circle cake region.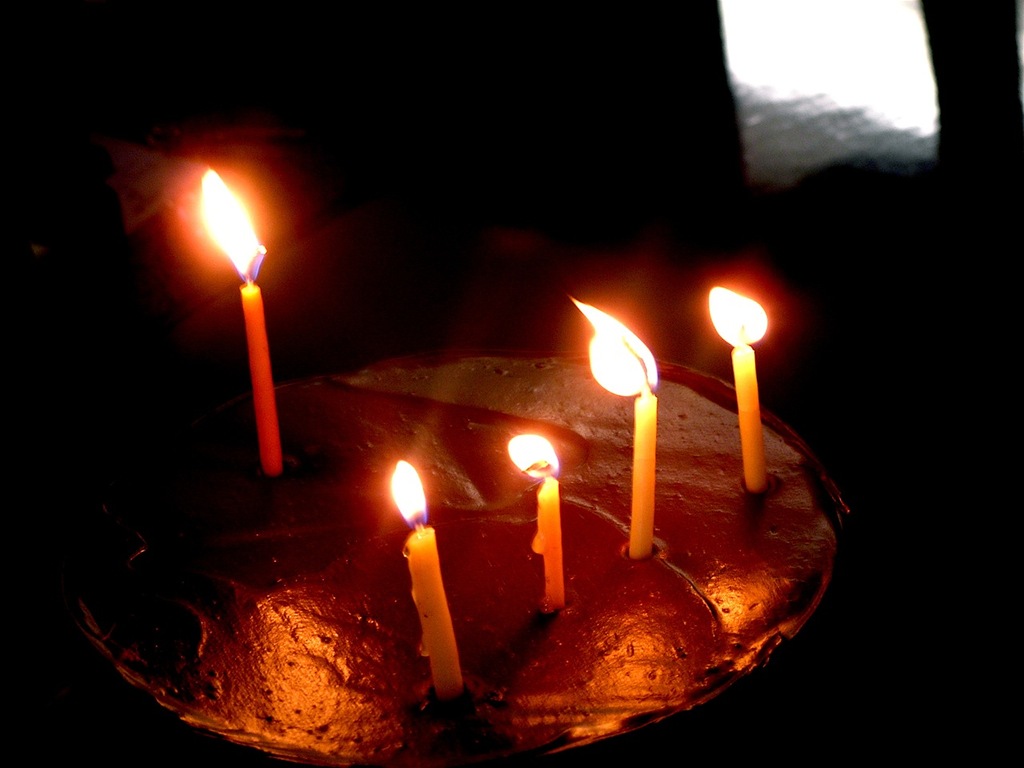
Region: 63:347:853:767.
